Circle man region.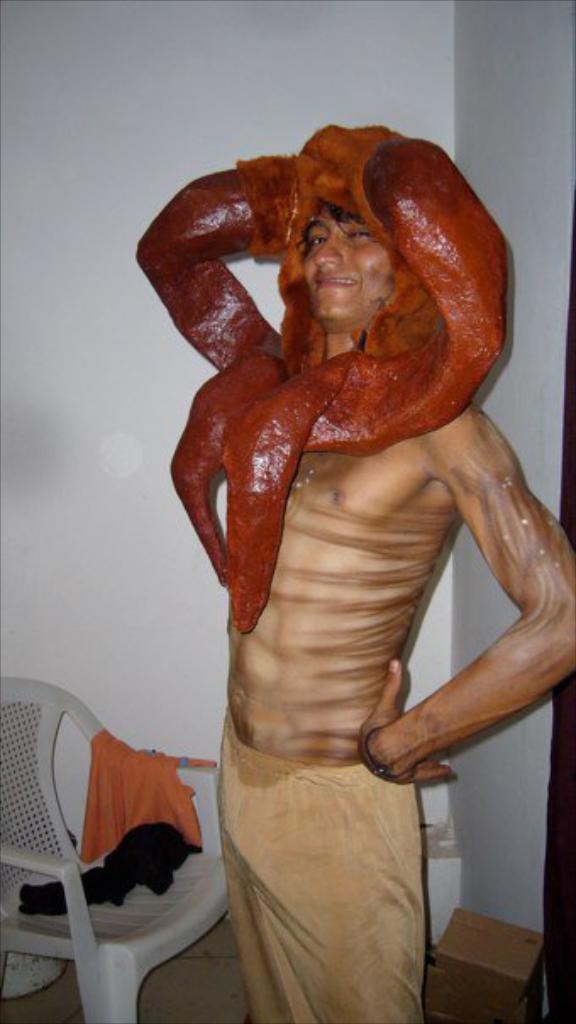
Region: 213 197 574 1016.
